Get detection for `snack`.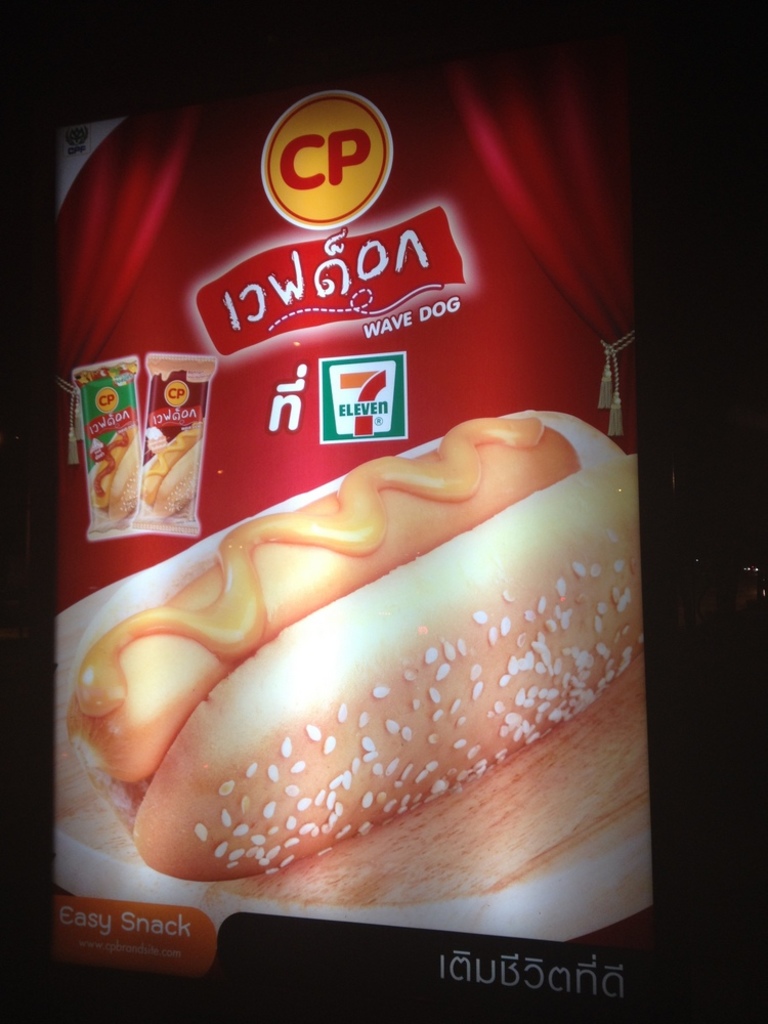
Detection: locate(72, 412, 633, 908).
